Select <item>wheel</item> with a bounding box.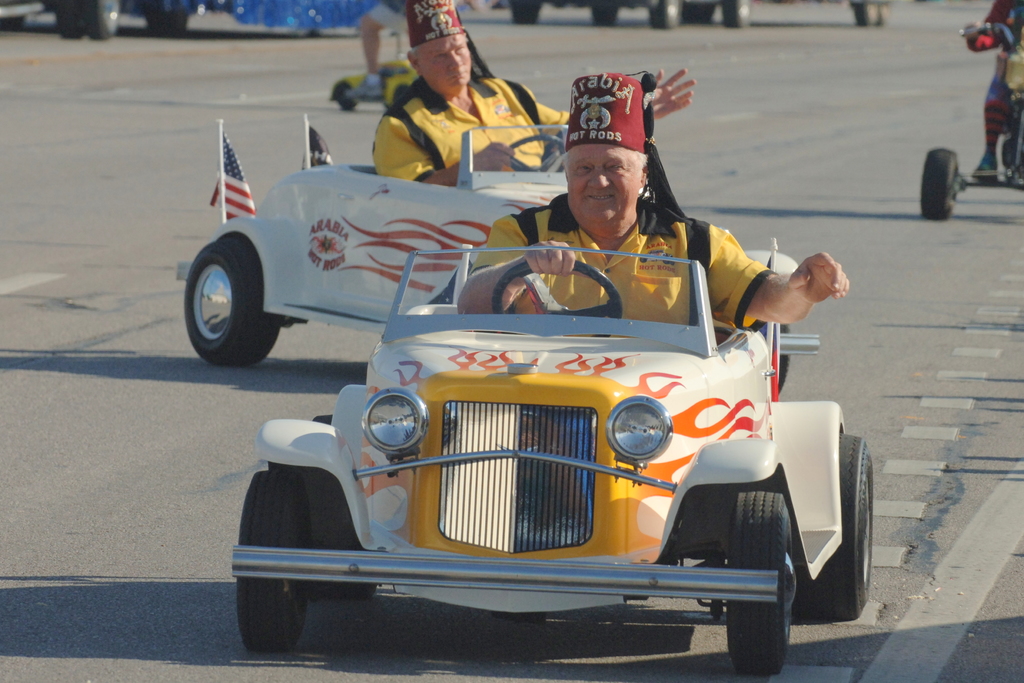
920, 149, 961, 220.
